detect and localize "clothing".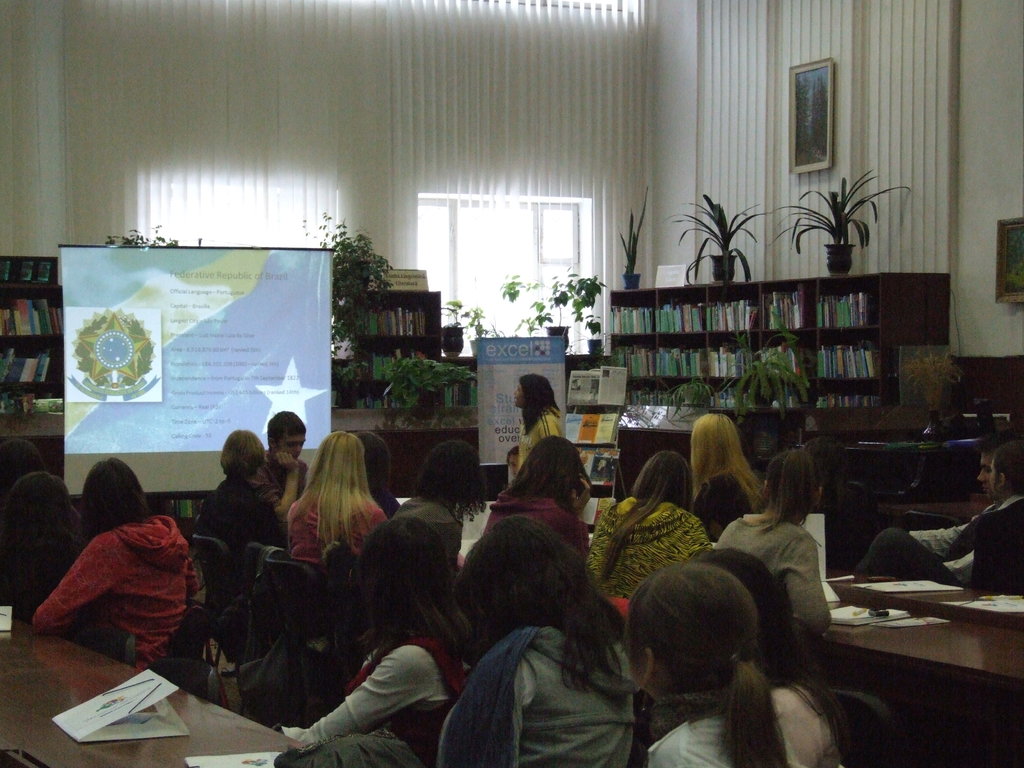
Localized at (282,484,391,567).
